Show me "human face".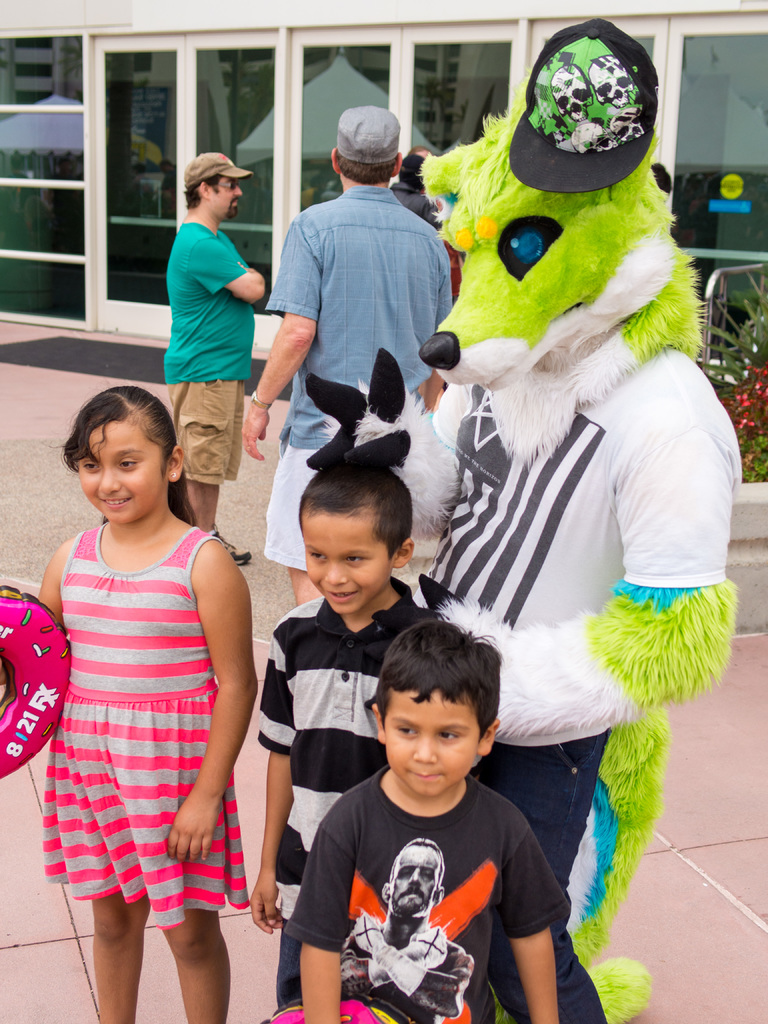
"human face" is here: l=308, t=503, r=394, b=607.
